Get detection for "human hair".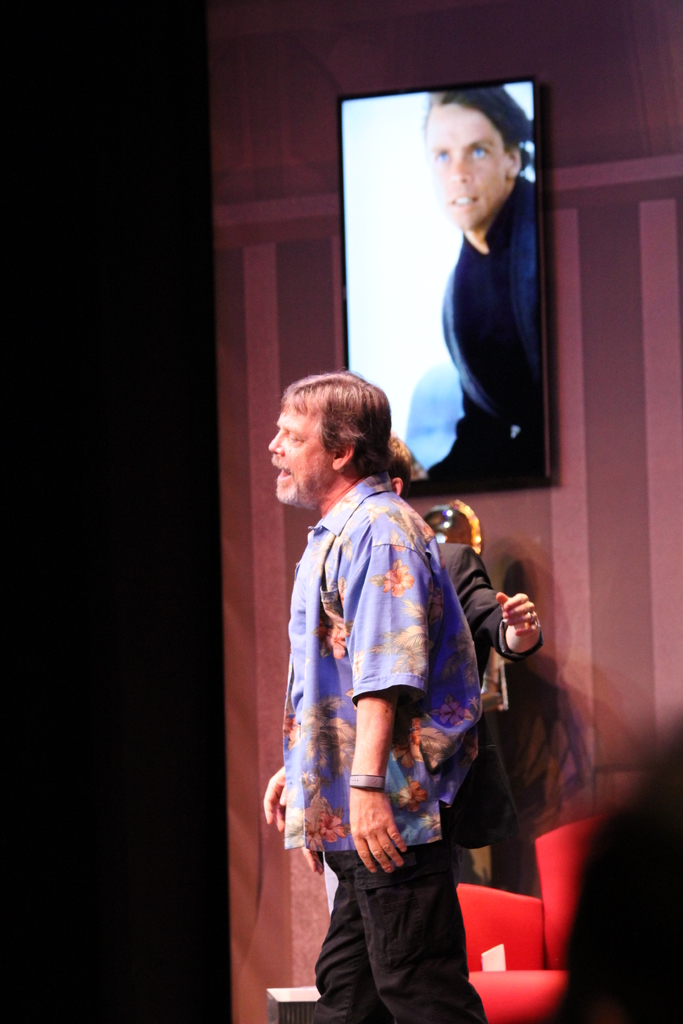
Detection: bbox=(289, 373, 402, 450).
